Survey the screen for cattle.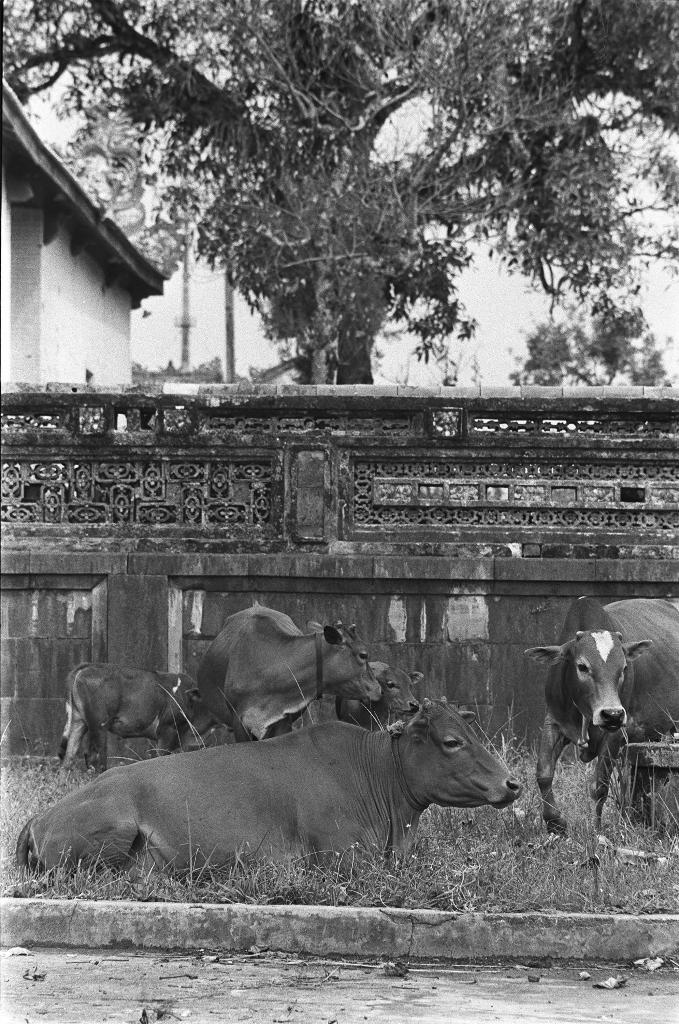
Survey found: (x1=540, y1=592, x2=678, y2=840).
